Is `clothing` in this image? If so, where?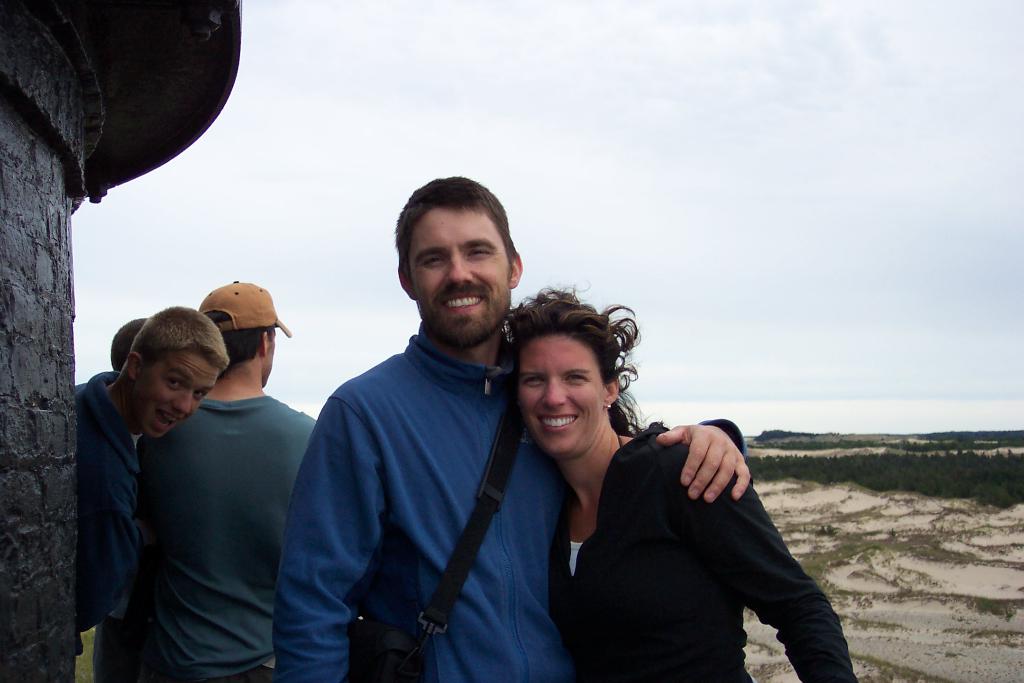
Yes, at region(549, 422, 861, 682).
